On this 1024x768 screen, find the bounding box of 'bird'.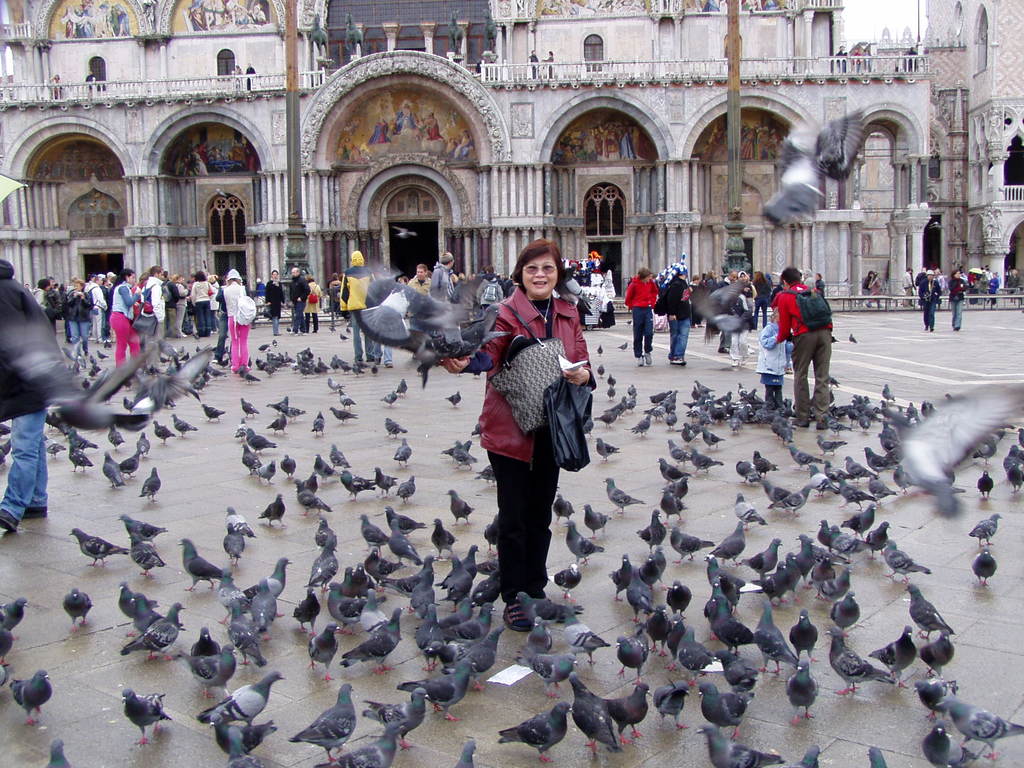
Bounding box: region(438, 394, 465, 406).
